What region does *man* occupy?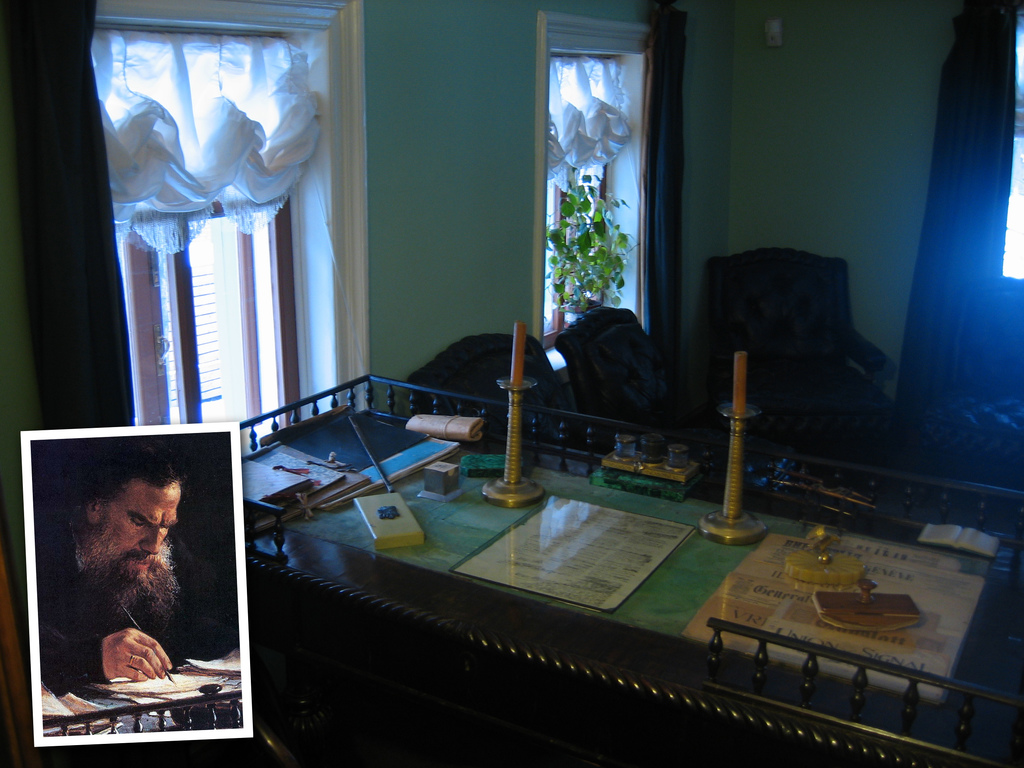
bbox(31, 431, 204, 692).
